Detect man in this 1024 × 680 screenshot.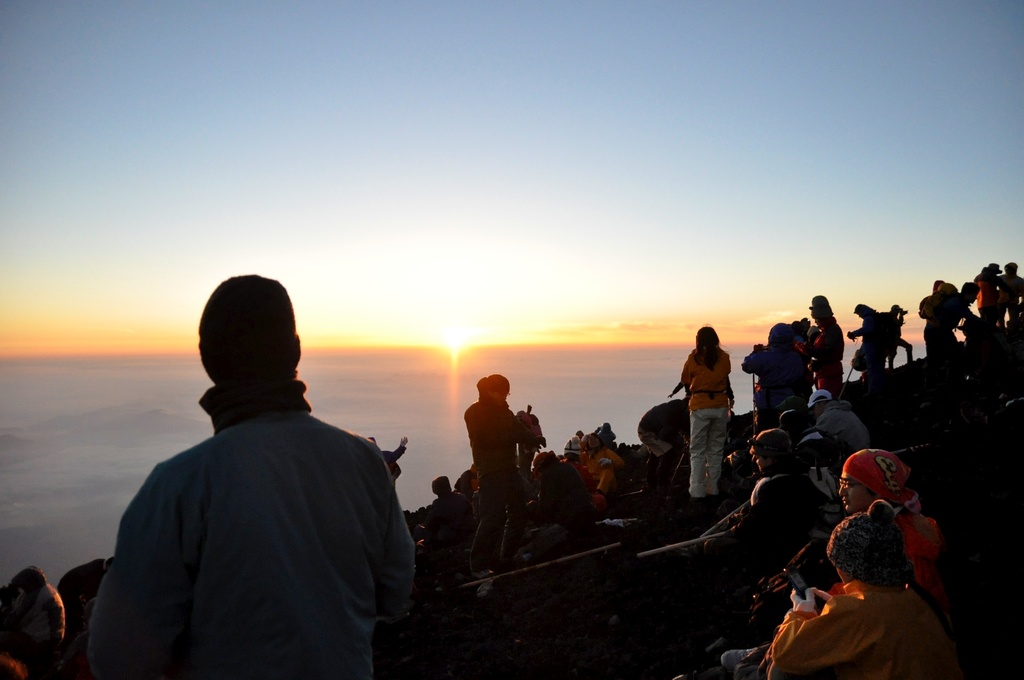
Detection: [left=92, top=277, right=417, bottom=674].
